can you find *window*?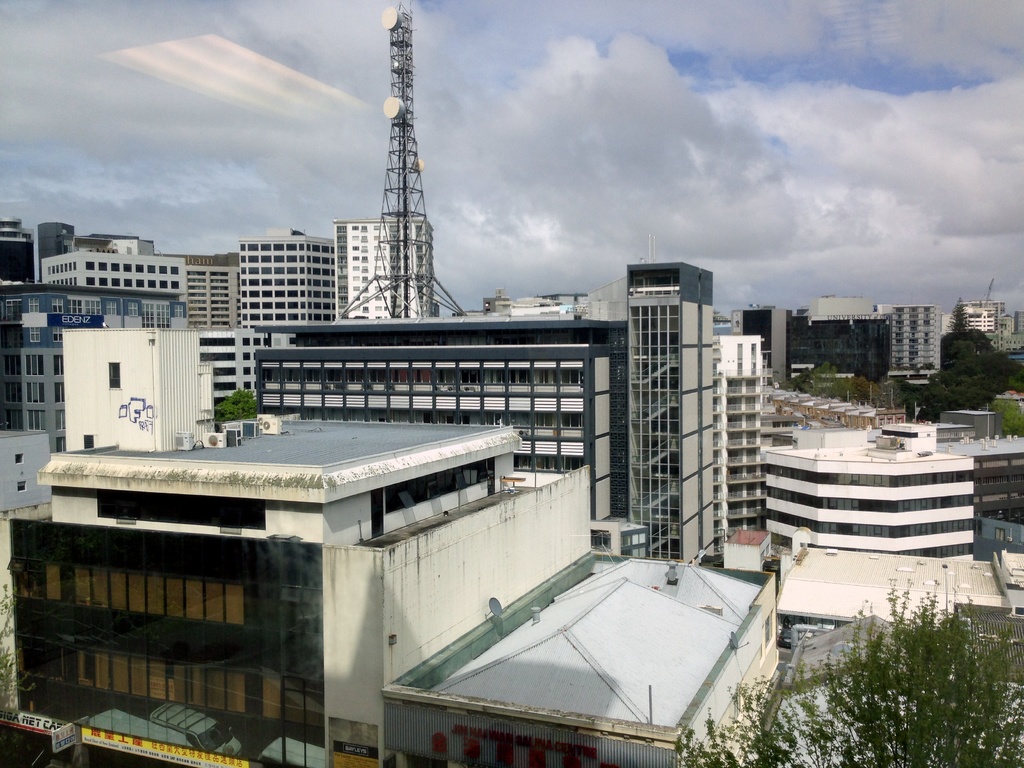
Yes, bounding box: <region>82, 433, 93, 452</region>.
